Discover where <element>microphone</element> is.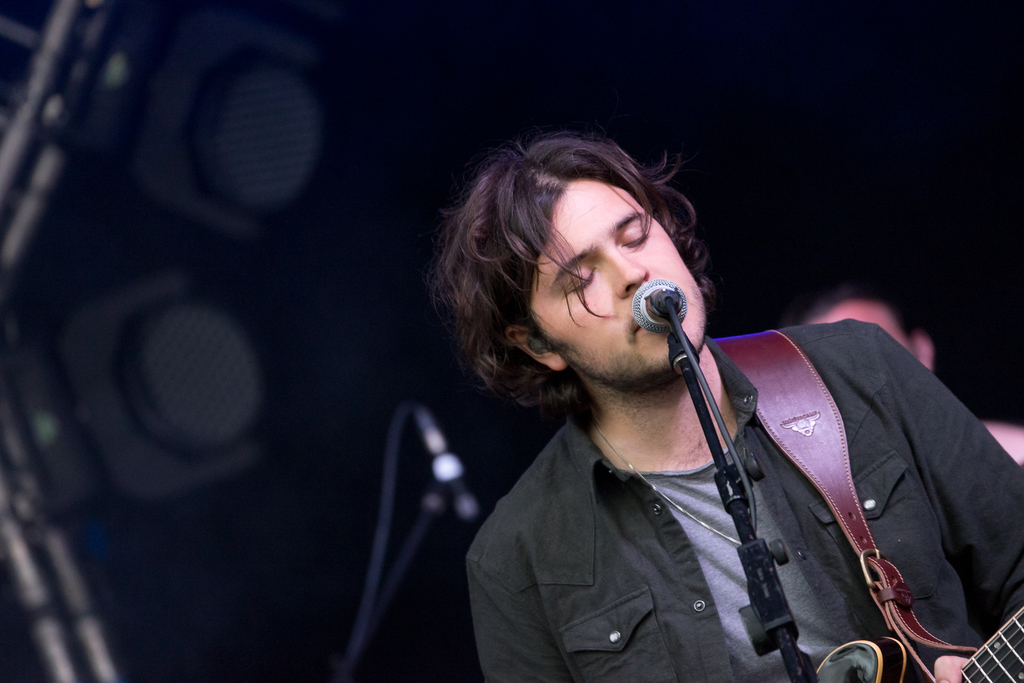
Discovered at detection(408, 404, 478, 521).
